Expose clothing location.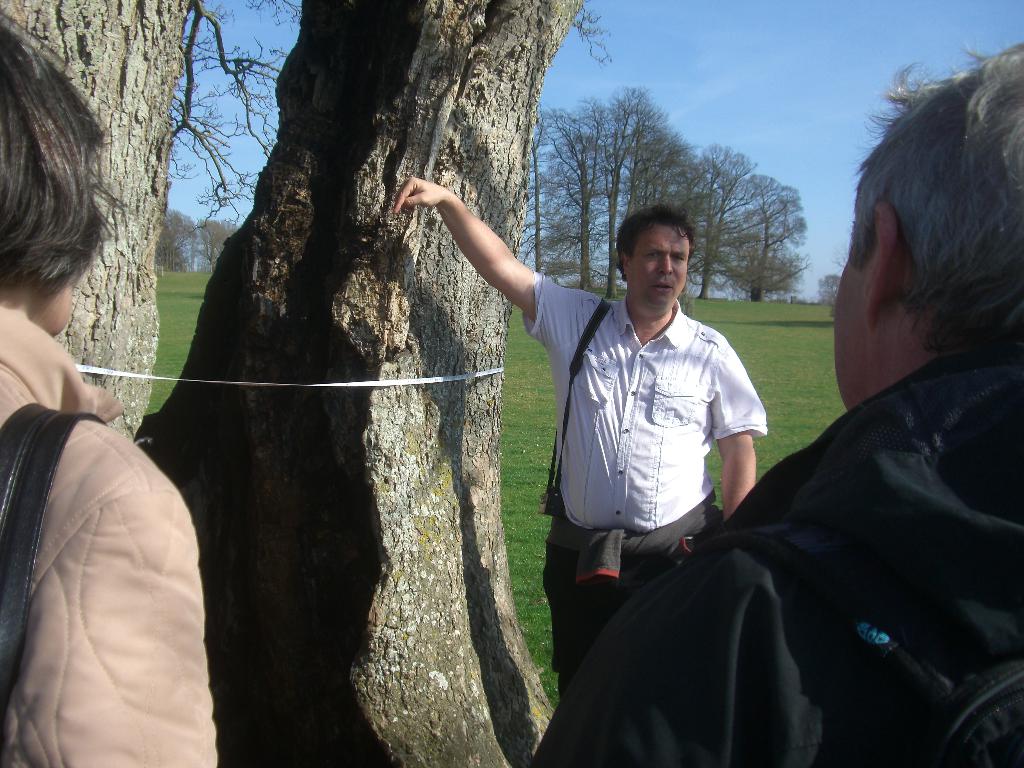
Exposed at bbox=(527, 300, 1023, 767).
